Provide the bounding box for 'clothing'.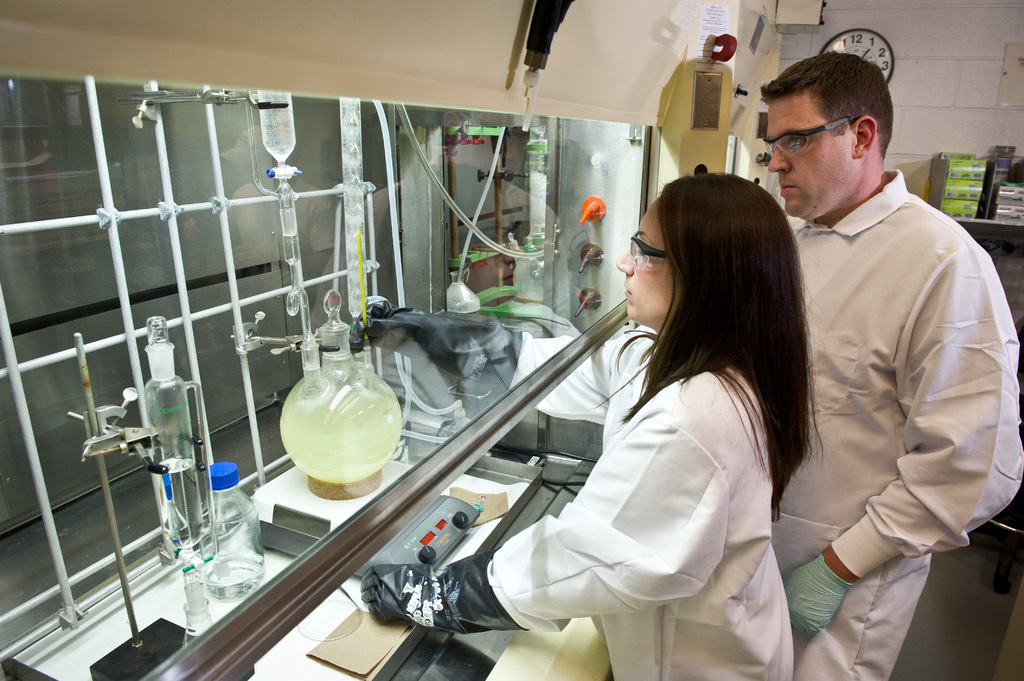
detection(504, 259, 828, 656).
